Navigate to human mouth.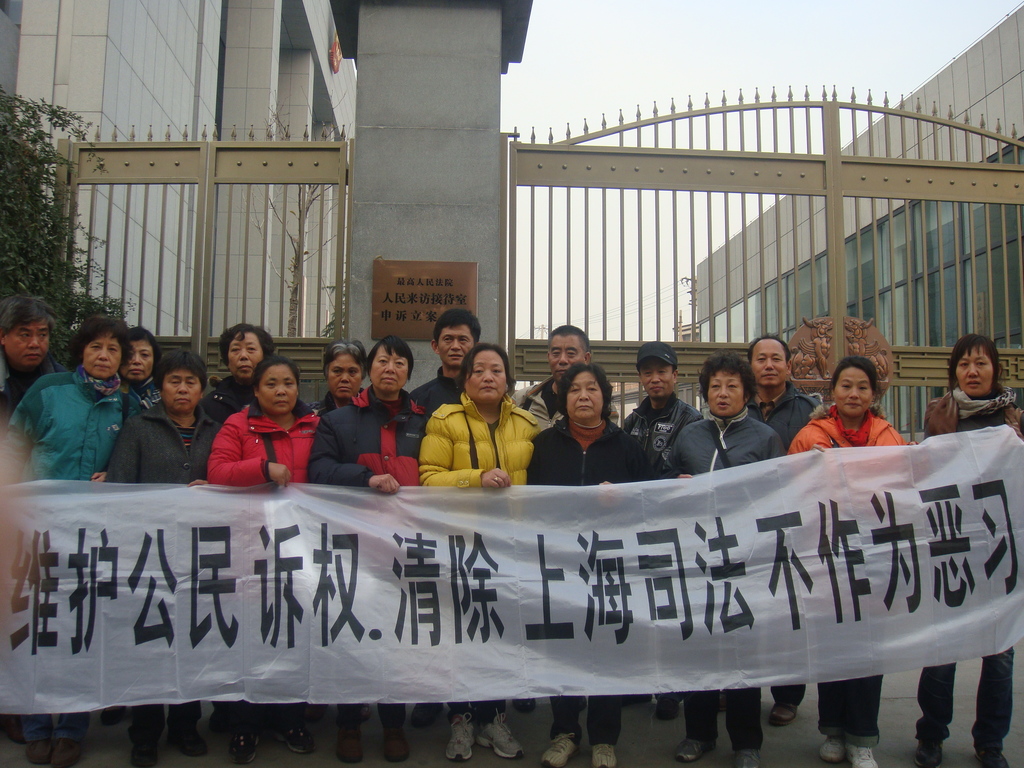
Navigation target: {"x1": 382, "y1": 380, "x2": 394, "y2": 383}.
